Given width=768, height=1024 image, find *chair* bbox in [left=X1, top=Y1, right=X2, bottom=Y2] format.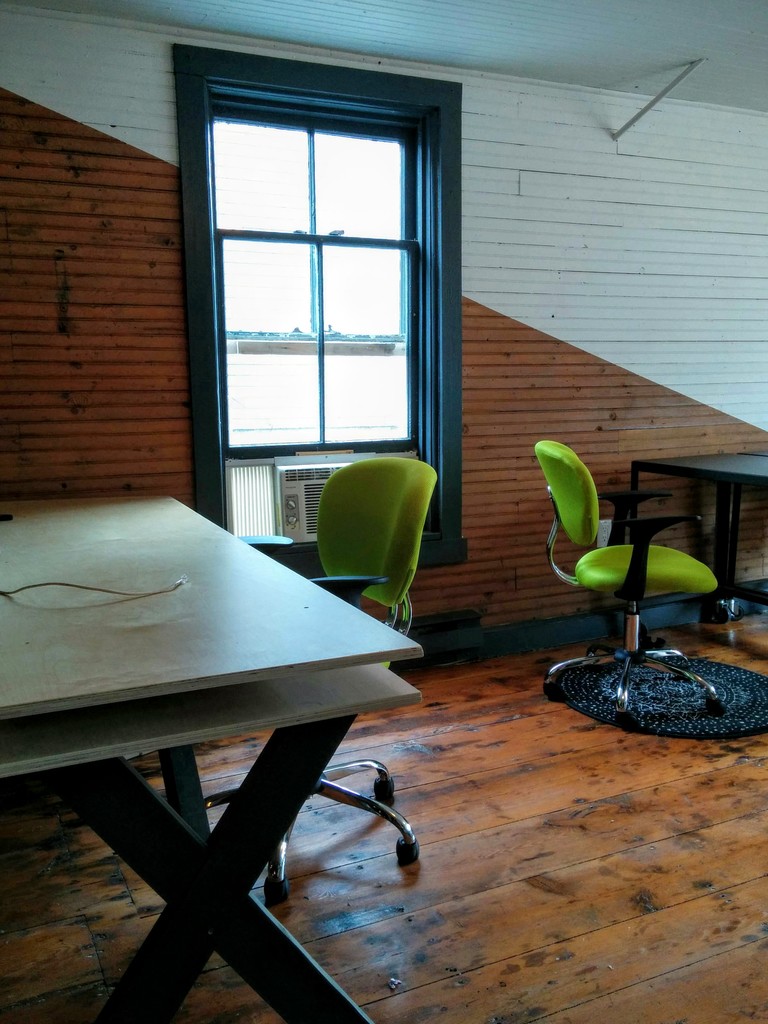
[left=537, top=418, right=741, bottom=732].
